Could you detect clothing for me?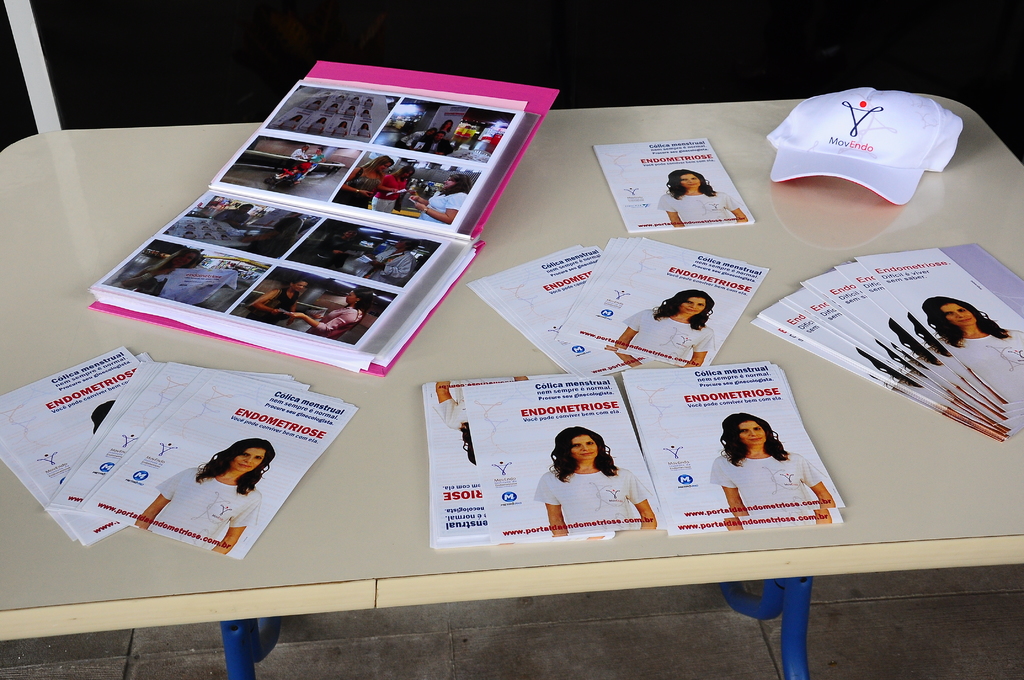
Detection result: 372,248,414,286.
